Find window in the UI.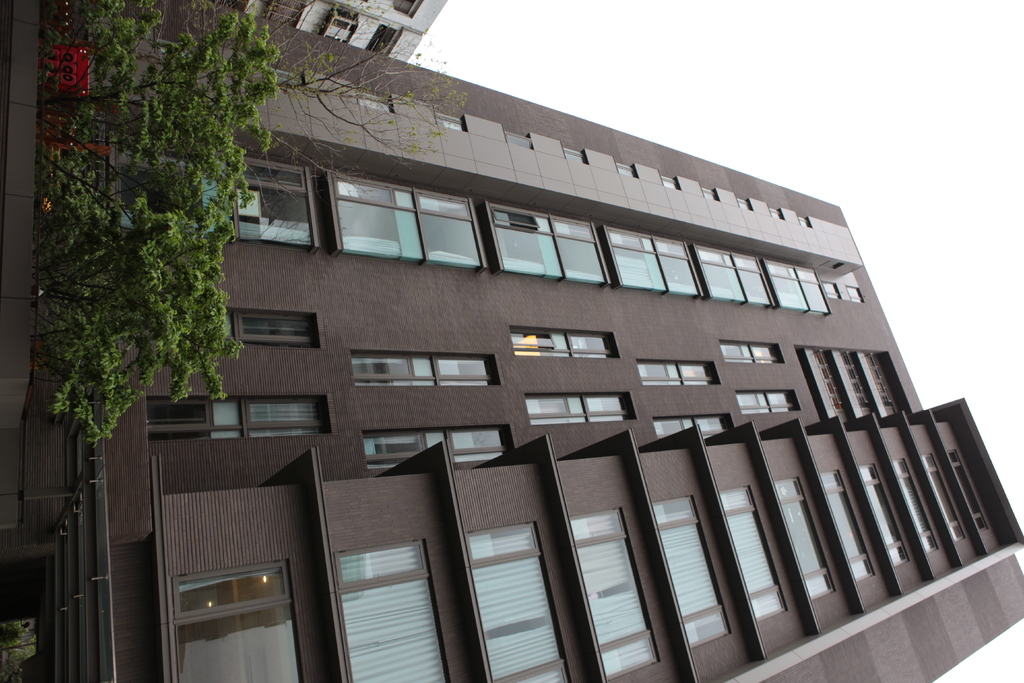
UI element at rect(145, 392, 332, 441).
